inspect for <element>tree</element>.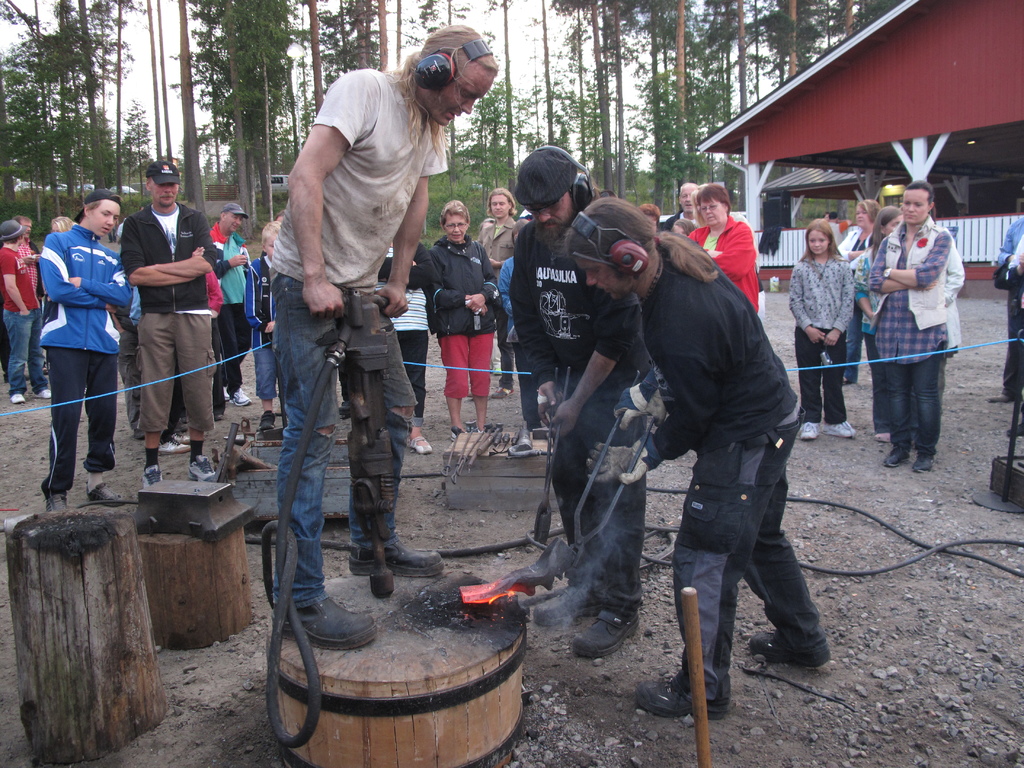
Inspection: pyautogui.locateOnScreen(697, 0, 758, 111).
